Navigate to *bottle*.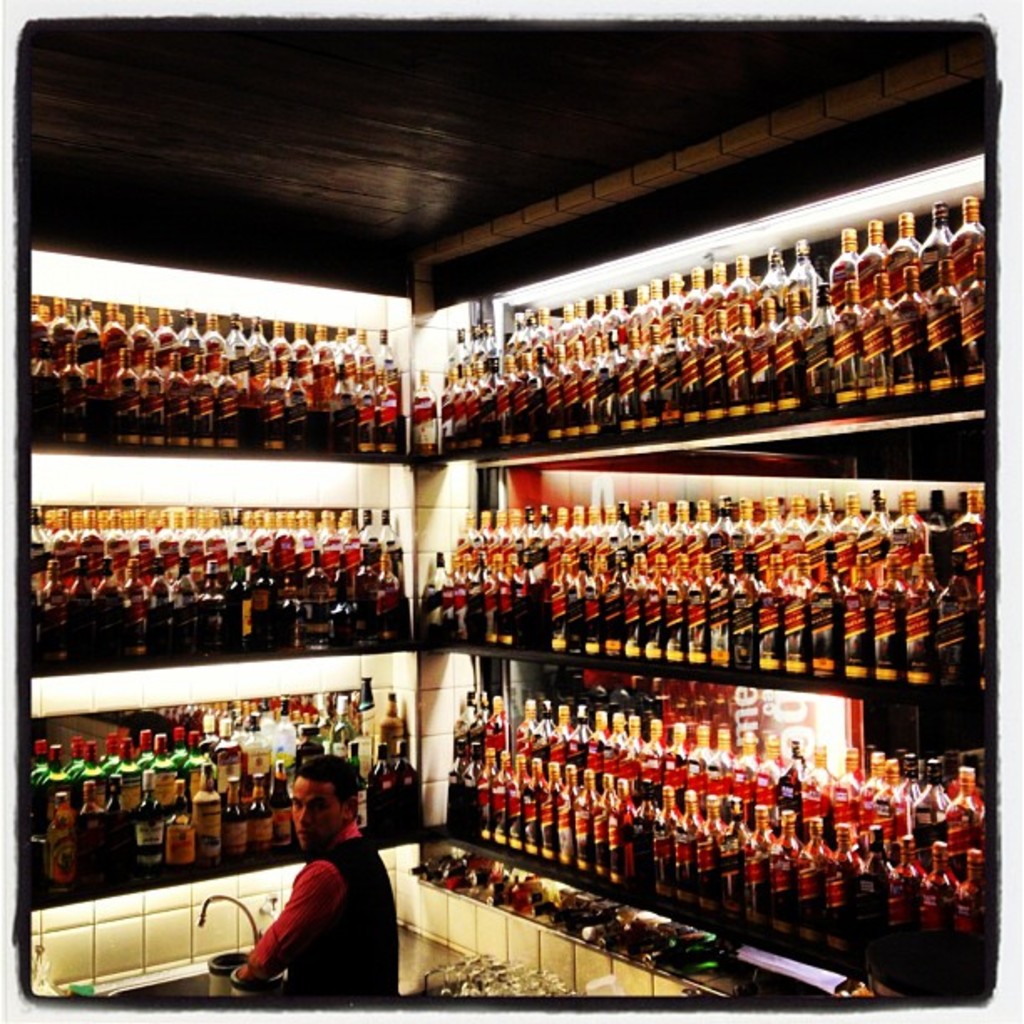
Navigation target: [228, 562, 254, 653].
